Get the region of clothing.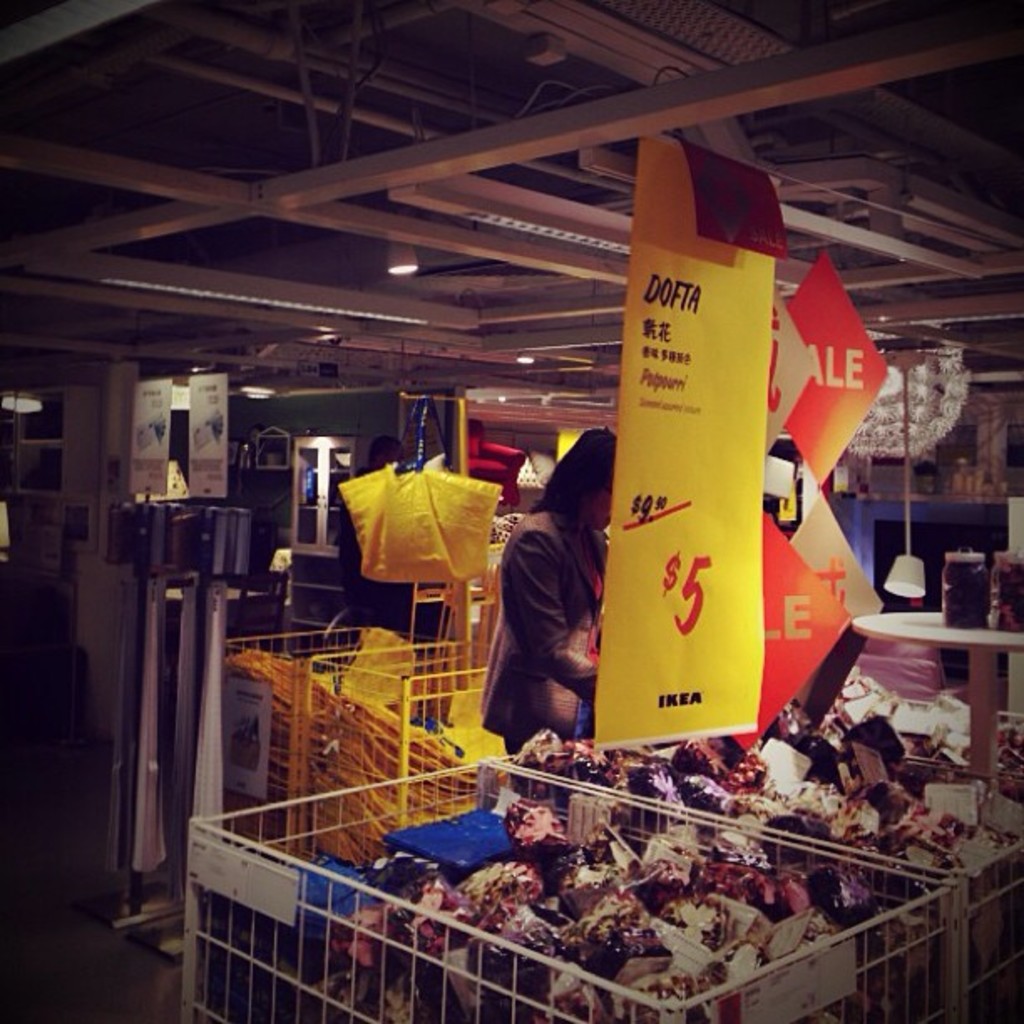
[left=472, top=504, right=604, bottom=743].
